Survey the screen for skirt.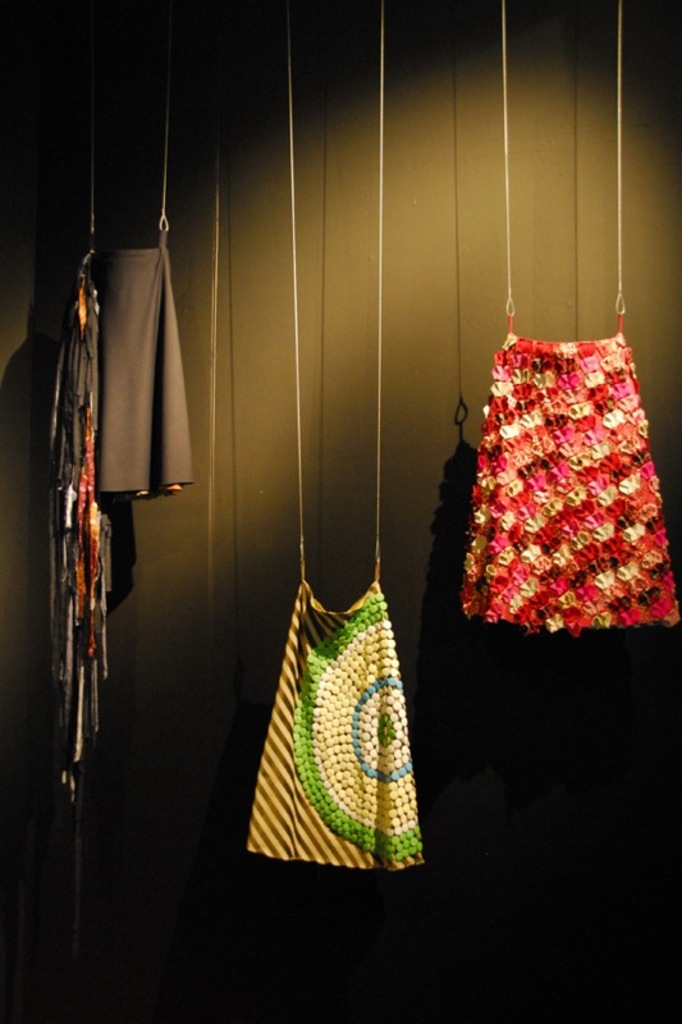
Survey found: (49, 232, 201, 504).
